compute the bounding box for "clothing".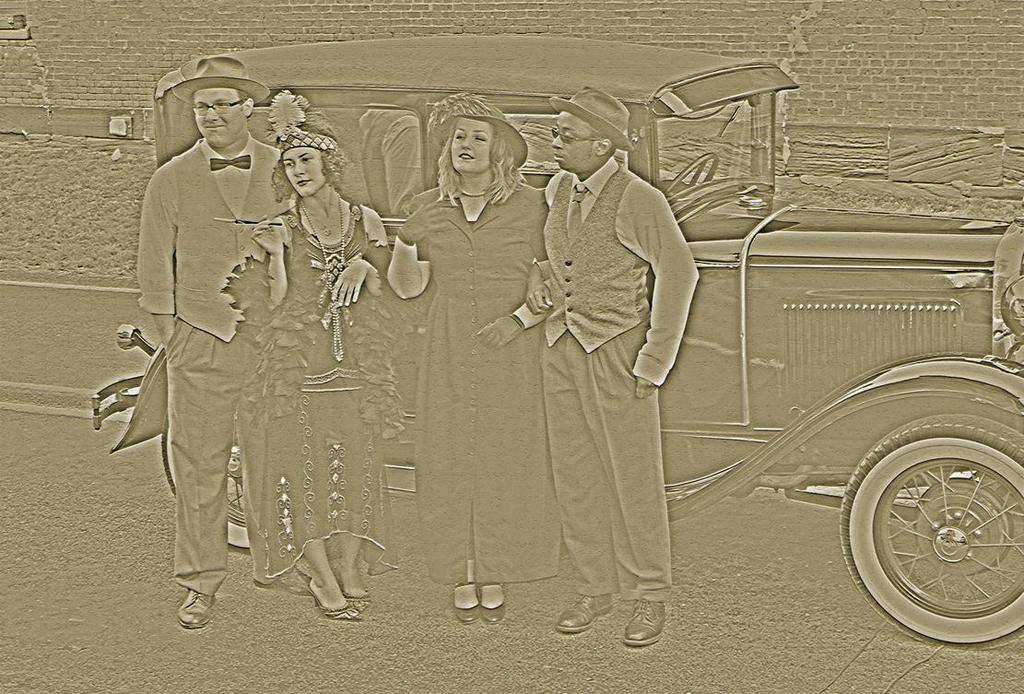
[526, 107, 708, 608].
